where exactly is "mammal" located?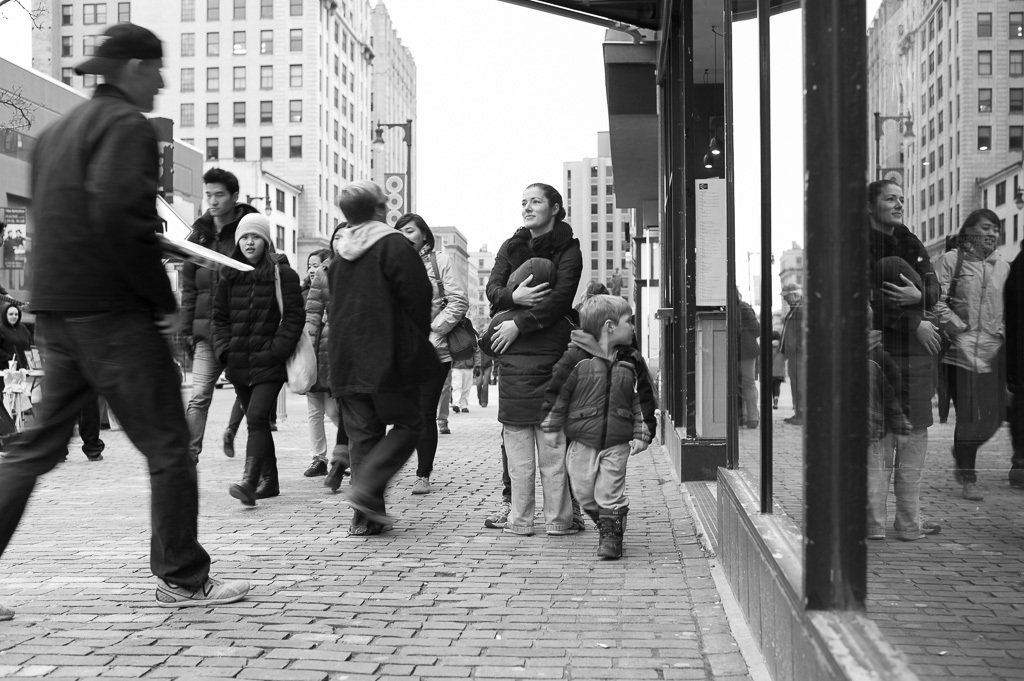
Its bounding box is box=[0, 298, 29, 378].
